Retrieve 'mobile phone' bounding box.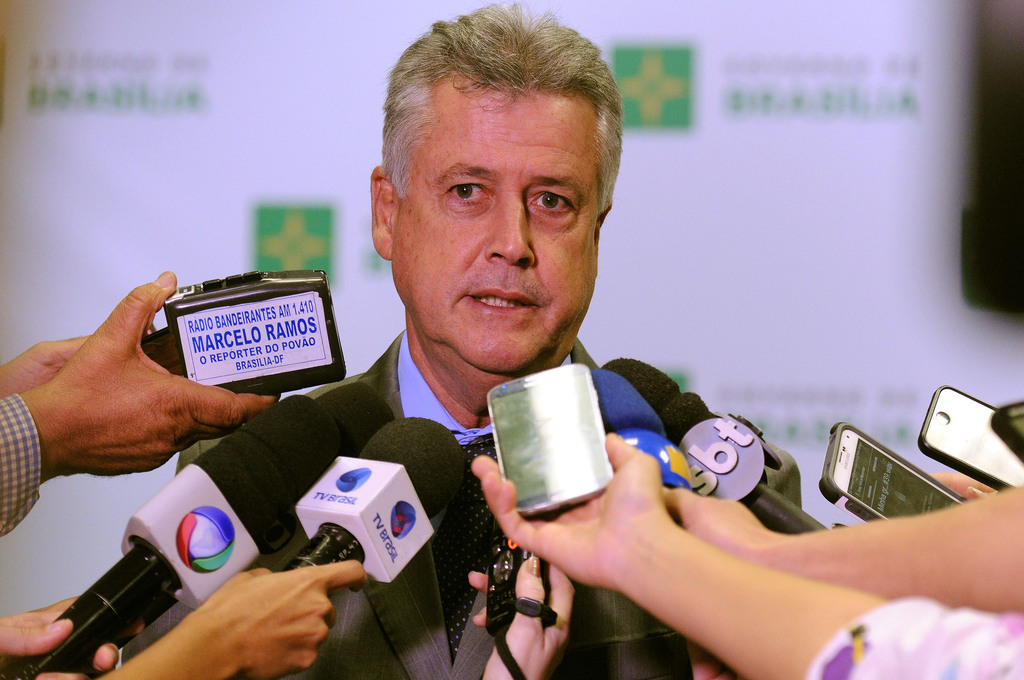
Bounding box: 807:423:972:524.
